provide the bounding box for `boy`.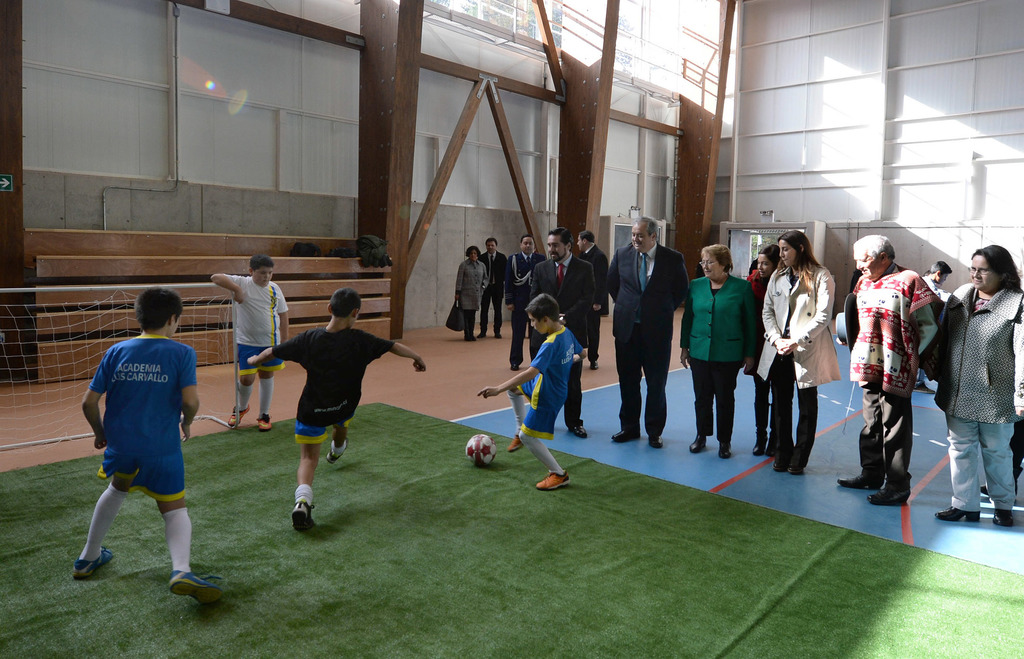
211,253,289,434.
